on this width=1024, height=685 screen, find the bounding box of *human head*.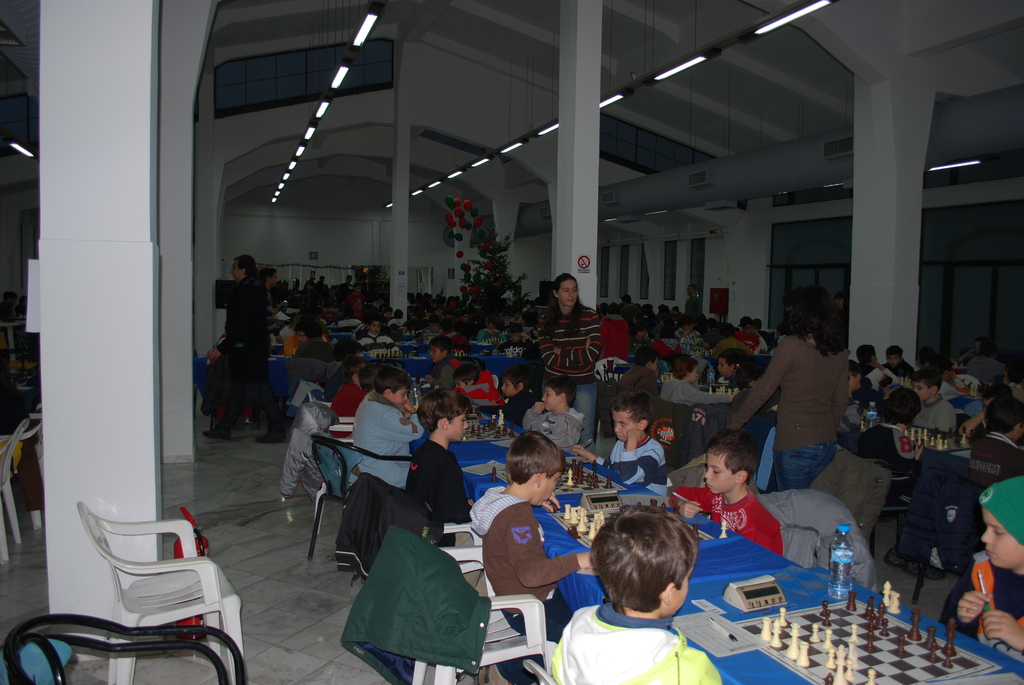
Bounding box: (704, 431, 759, 497).
